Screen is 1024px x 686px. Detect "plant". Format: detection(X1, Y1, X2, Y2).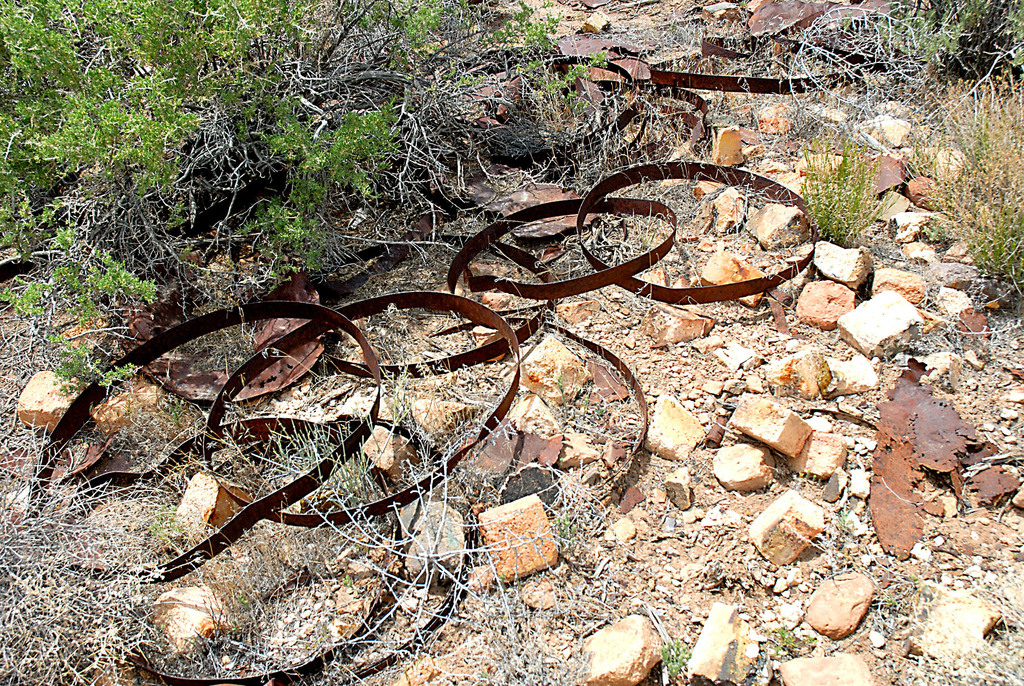
detection(0, 0, 611, 398).
